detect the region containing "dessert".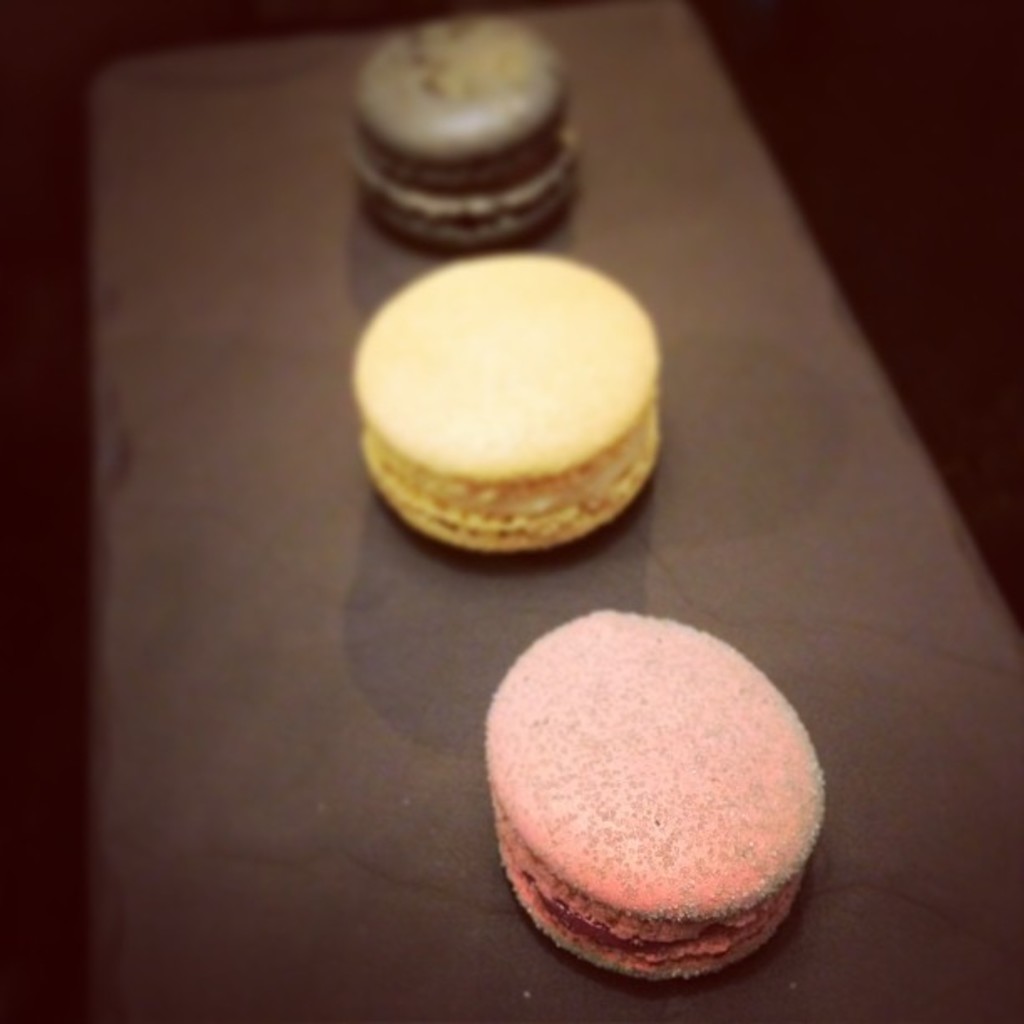
box=[482, 599, 808, 972].
